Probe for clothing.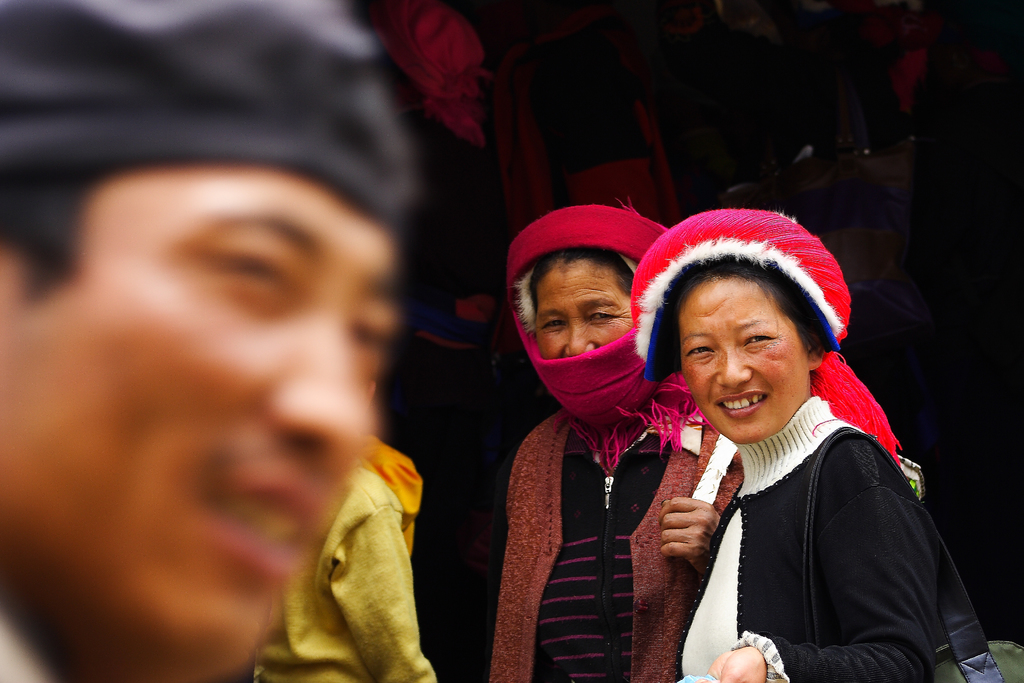
Probe result: region(669, 401, 934, 682).
